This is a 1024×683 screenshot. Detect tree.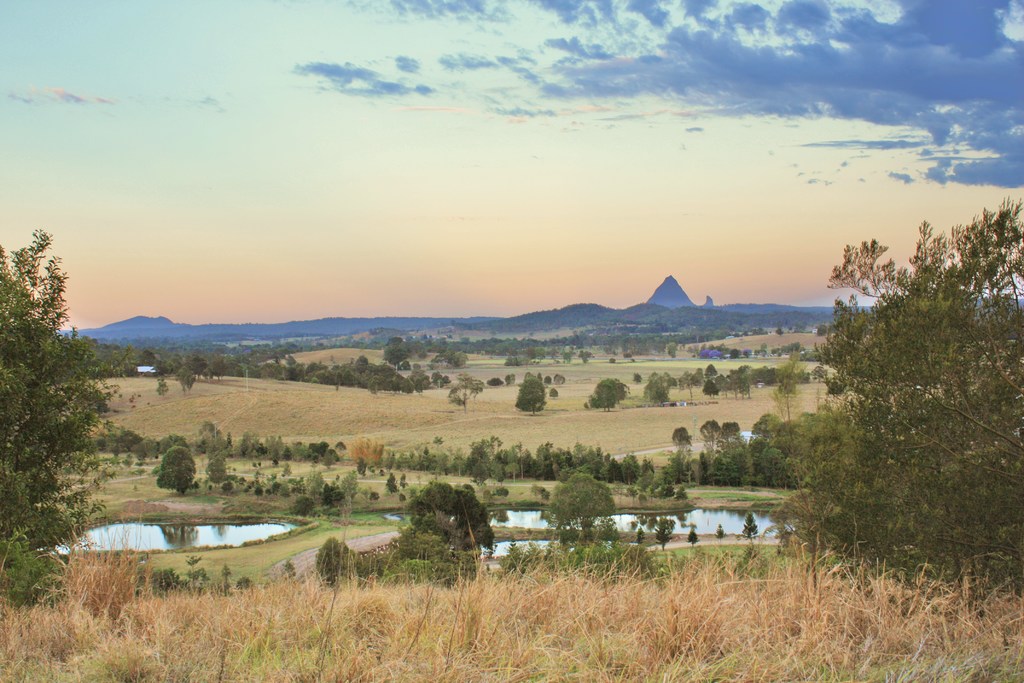
bbox=[715, 518, 726, 546].
